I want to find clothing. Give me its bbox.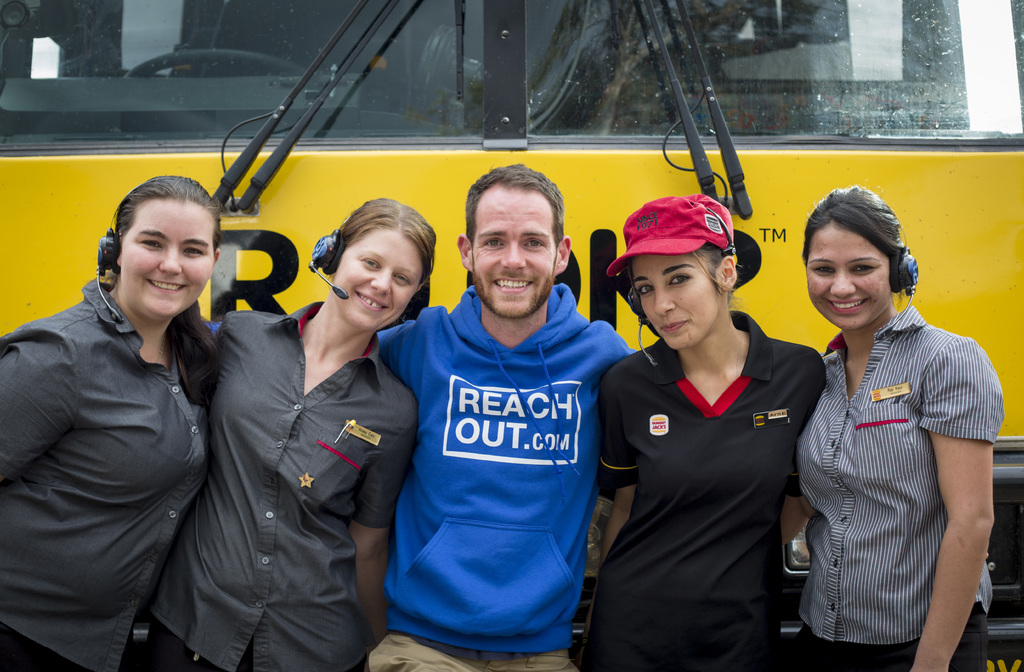
pyautogui.locateOnScreen(361, 280, 638, 671).
